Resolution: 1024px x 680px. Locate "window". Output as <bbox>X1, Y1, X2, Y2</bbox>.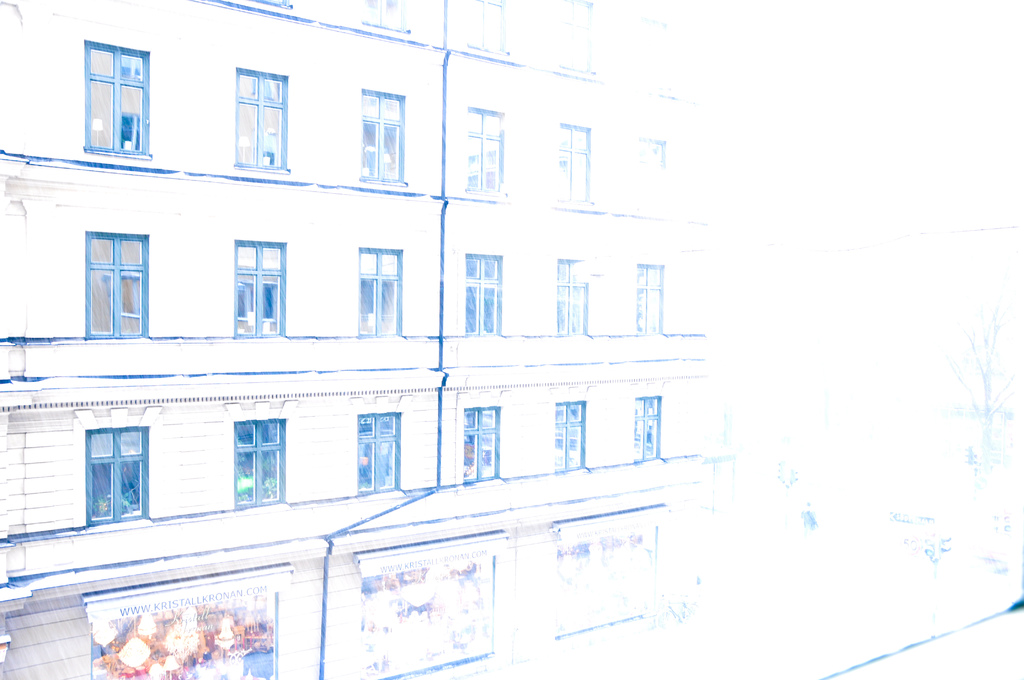
<bbox>355, 247, 403, 337</bbox>.
